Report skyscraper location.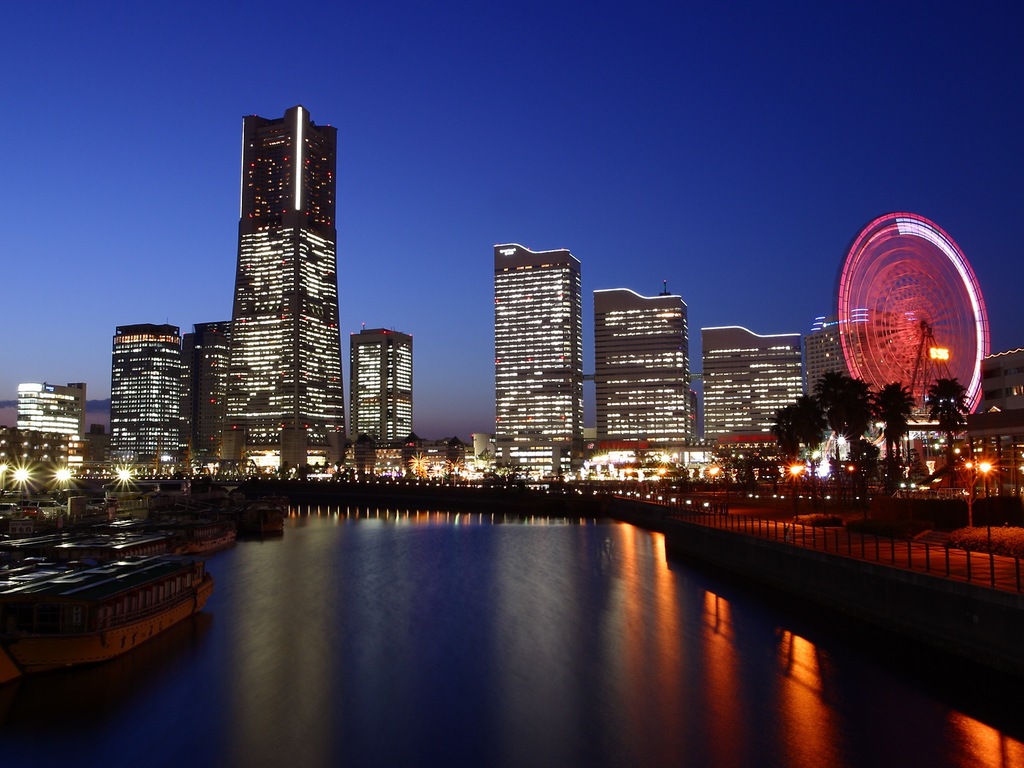
Report: 593 280 703 451.
